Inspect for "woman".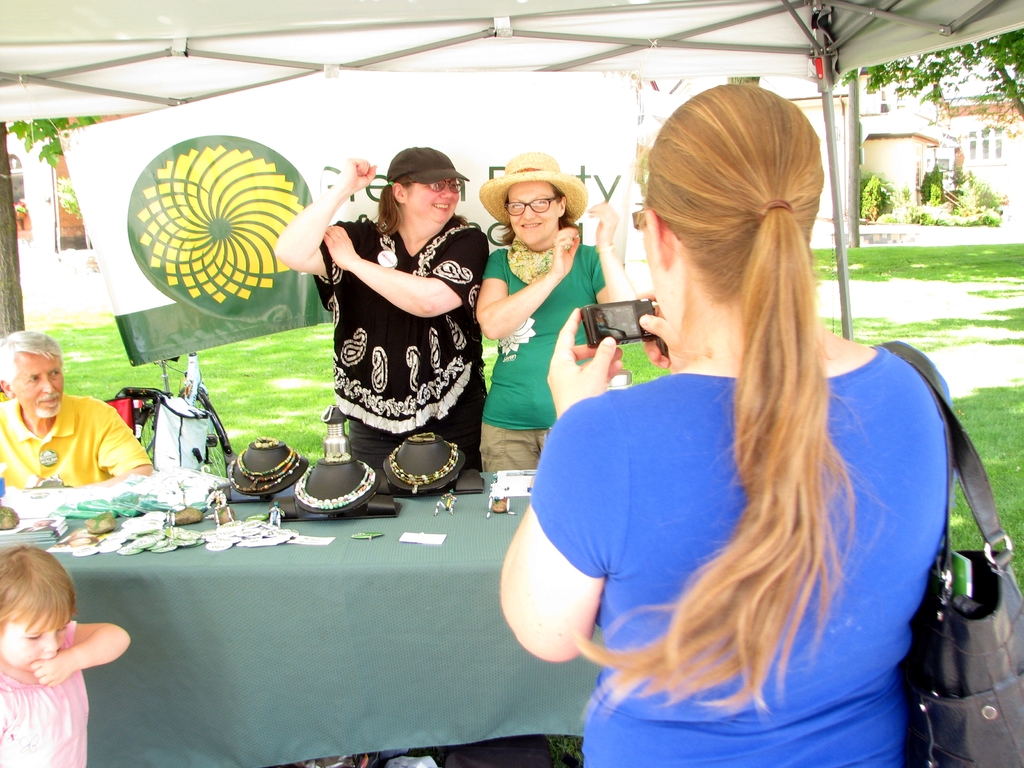
Inspection: 297/135/483/495.
